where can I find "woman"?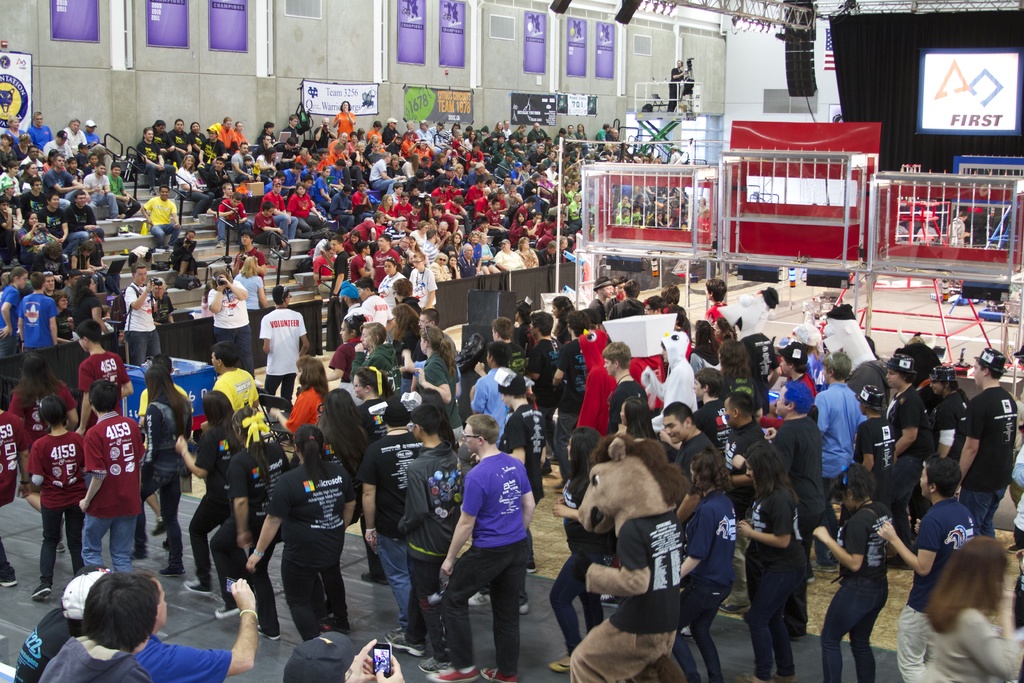
You can find it at 477, 224, 500, 278.
